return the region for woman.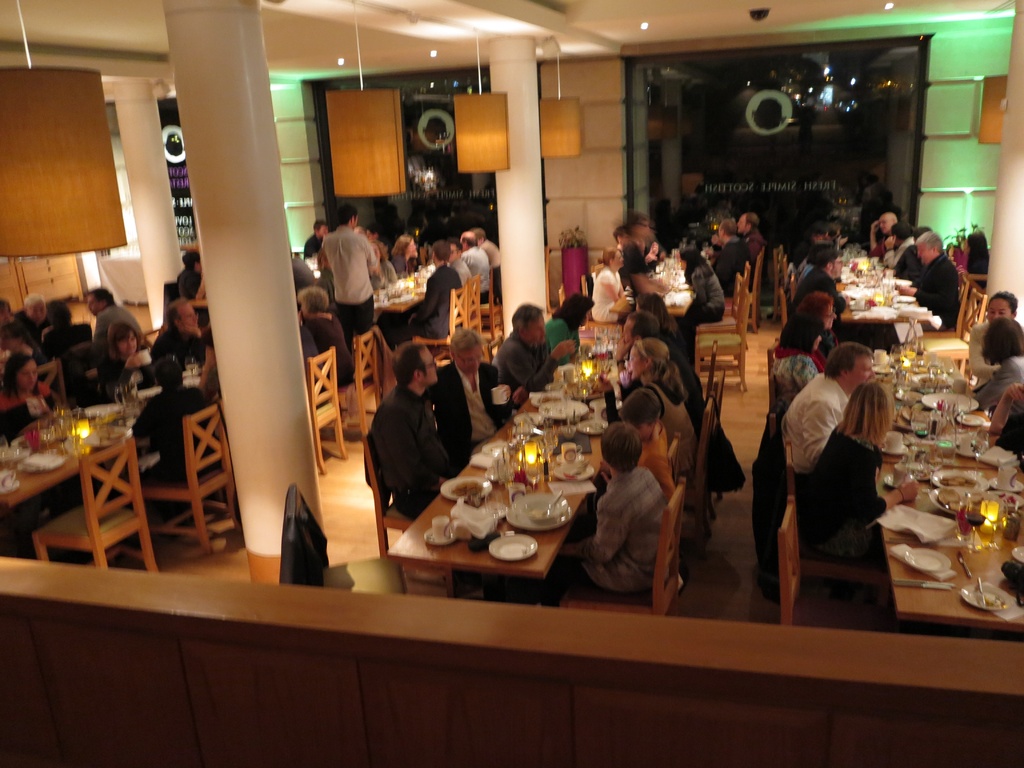
(591, 246, 627, 324).
